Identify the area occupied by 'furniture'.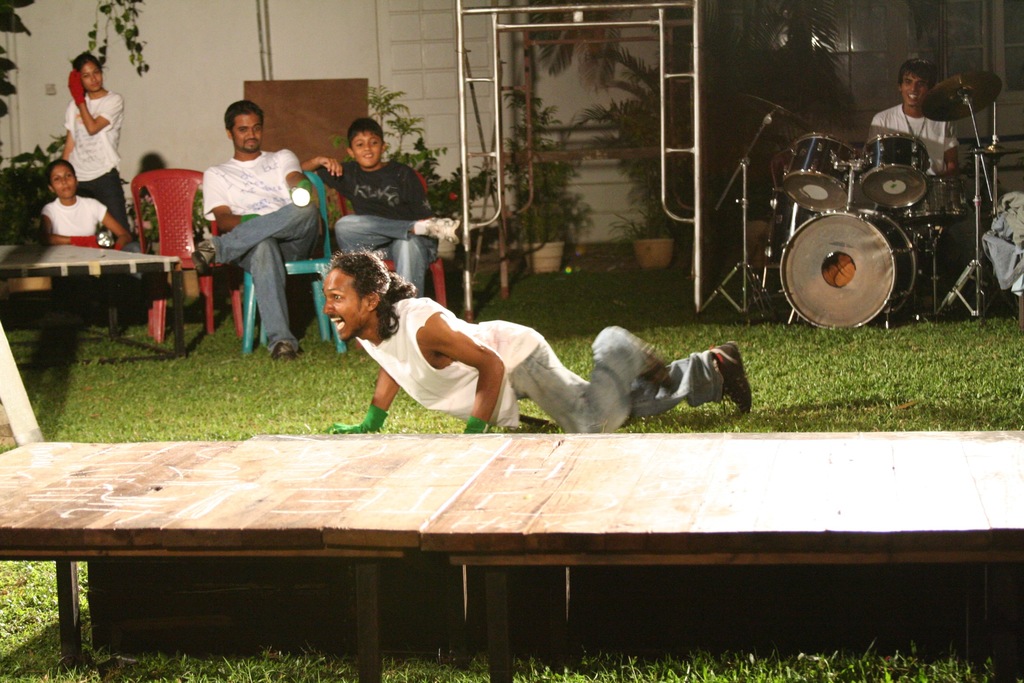
Area: {"x1": 339, "y1": 169, "x2": 445, "y2": 349}.
